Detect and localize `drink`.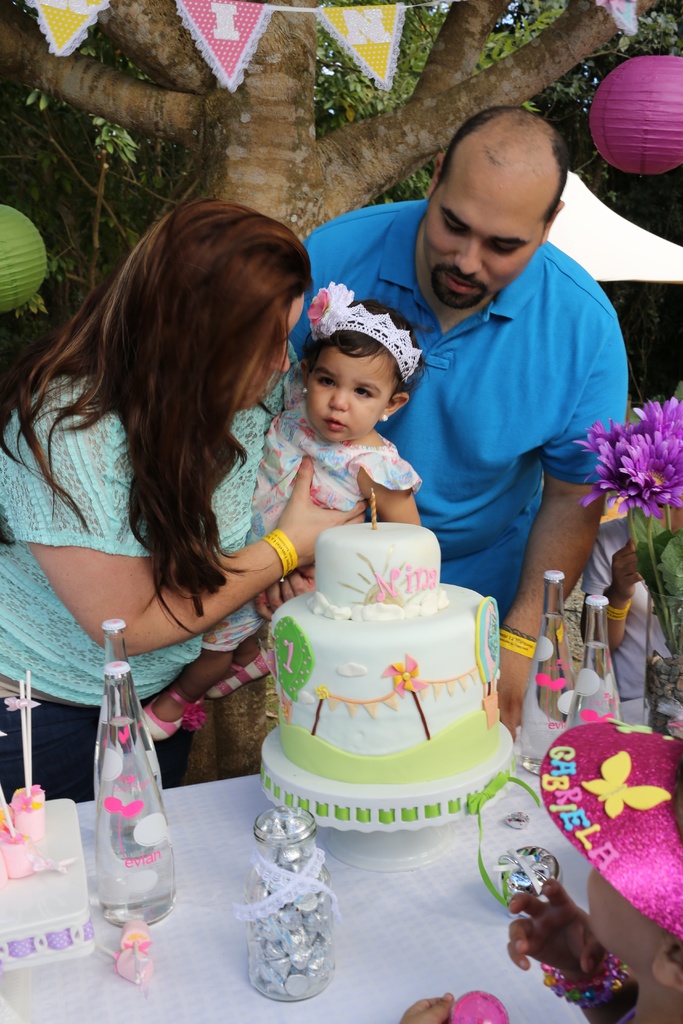
Localized at region(518, 614, 576, 776).
